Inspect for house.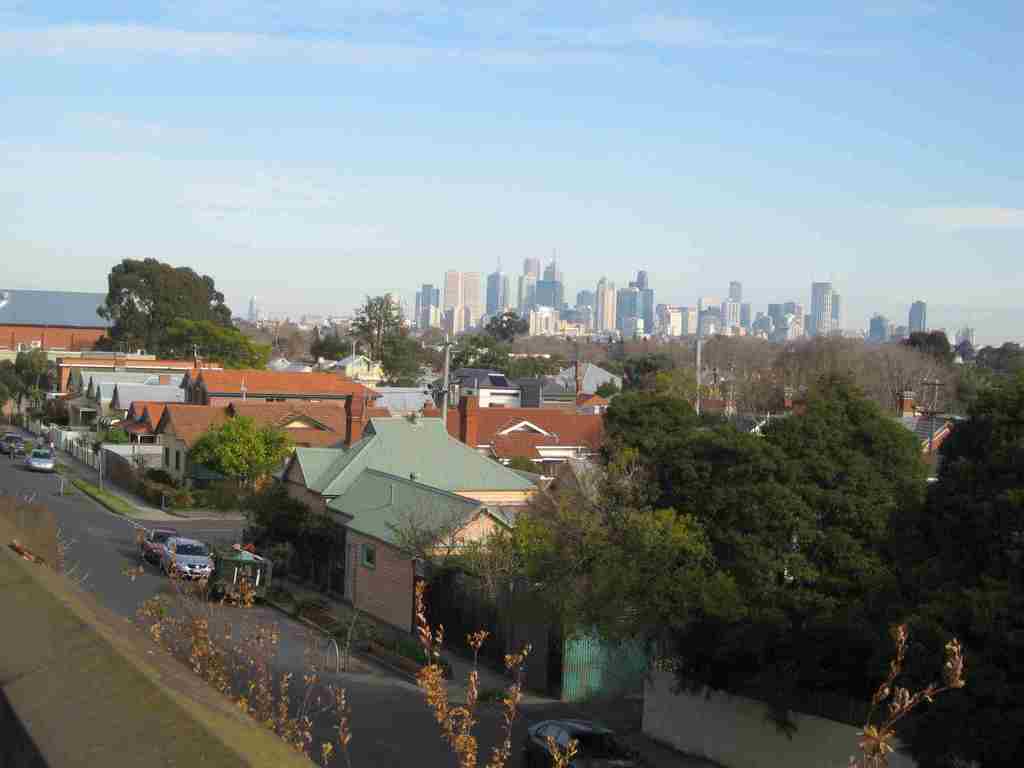
Inspection: crop(781, 303, 805, 340).
